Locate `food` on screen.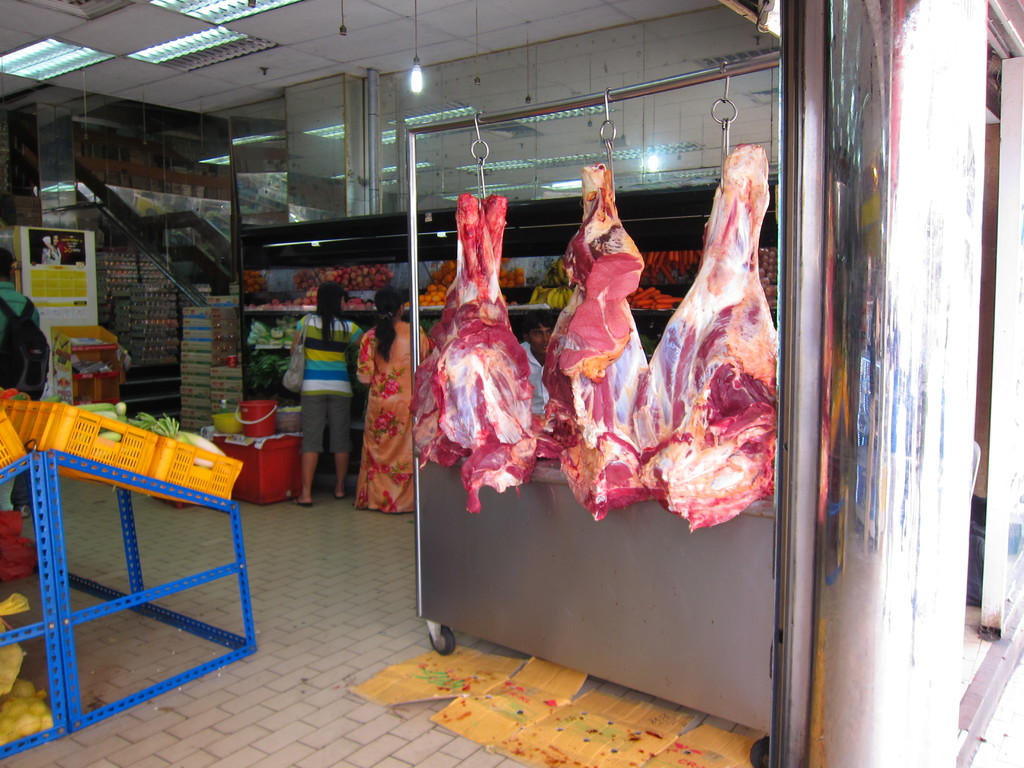
On screen at (412,190,556,509).
